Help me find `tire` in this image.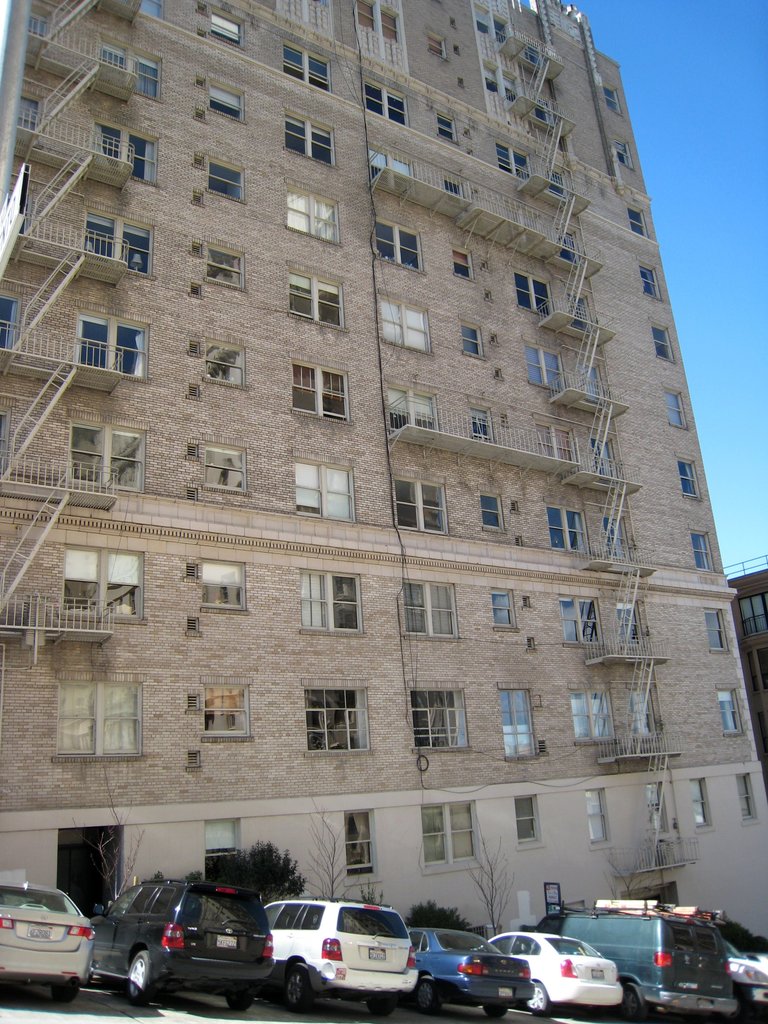
Found it: (left=227, top=988, right=255, bottom=1009).
